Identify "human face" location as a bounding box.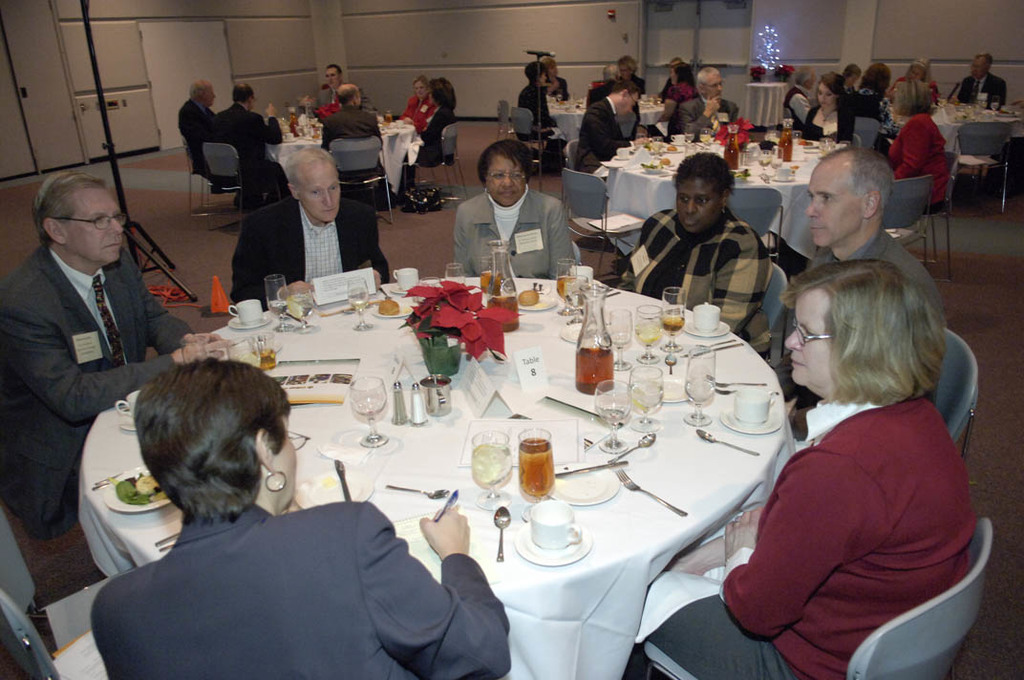
(269, 410, 298, 504).
